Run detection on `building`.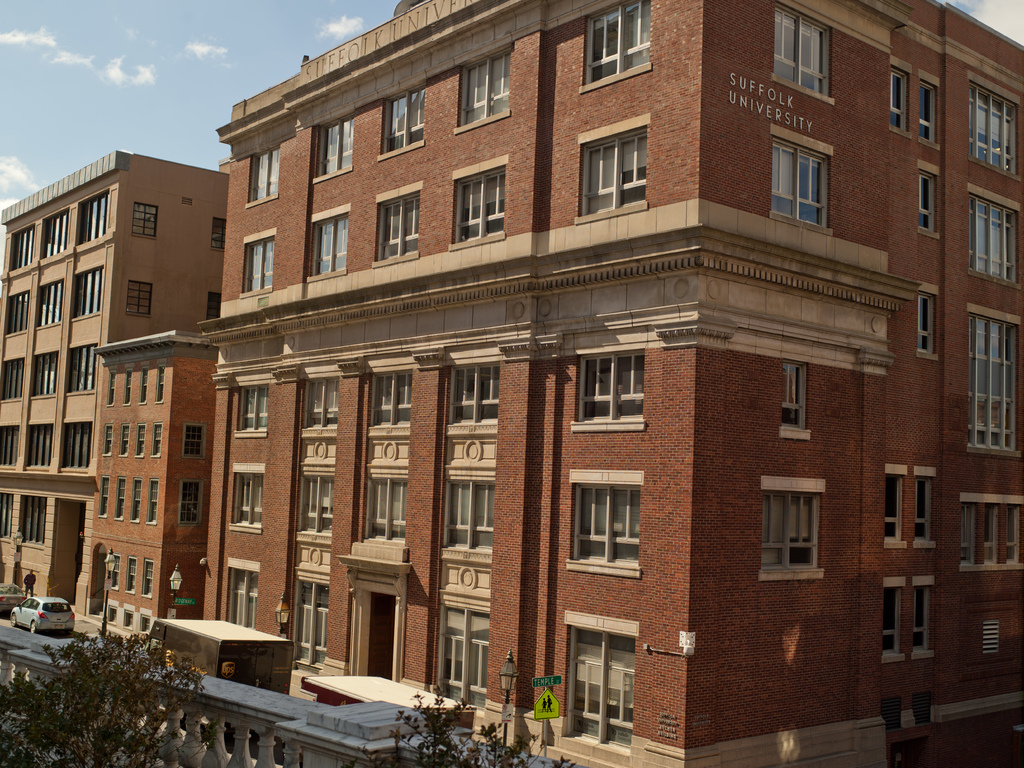
Result: x1=87 y1=327 x2=228 y2=635.
